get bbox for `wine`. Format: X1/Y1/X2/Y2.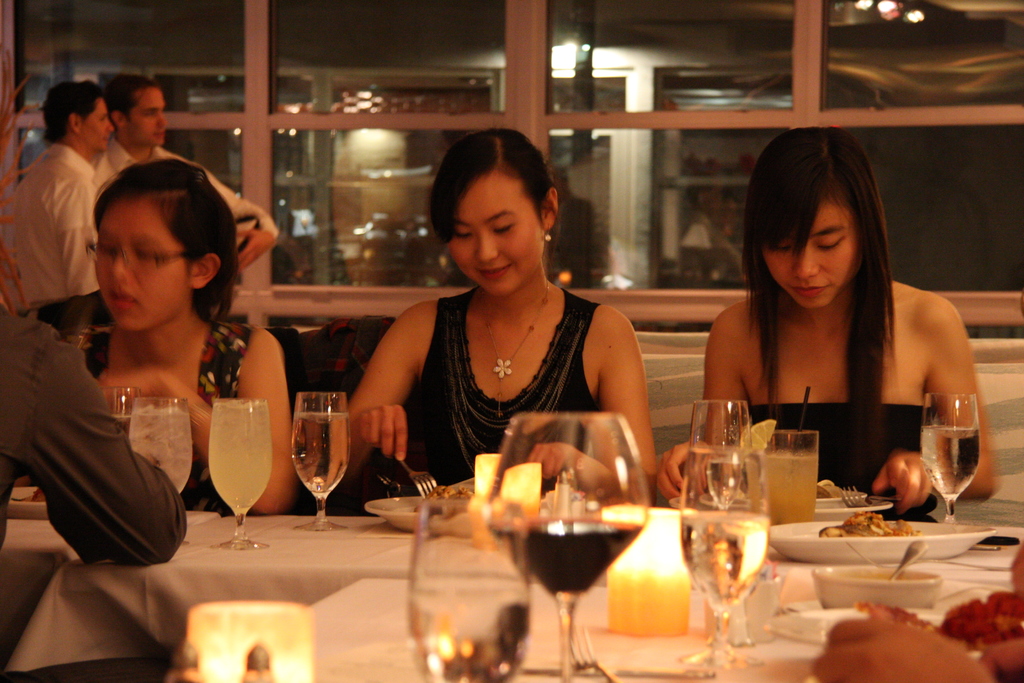
273/390/353/518.
